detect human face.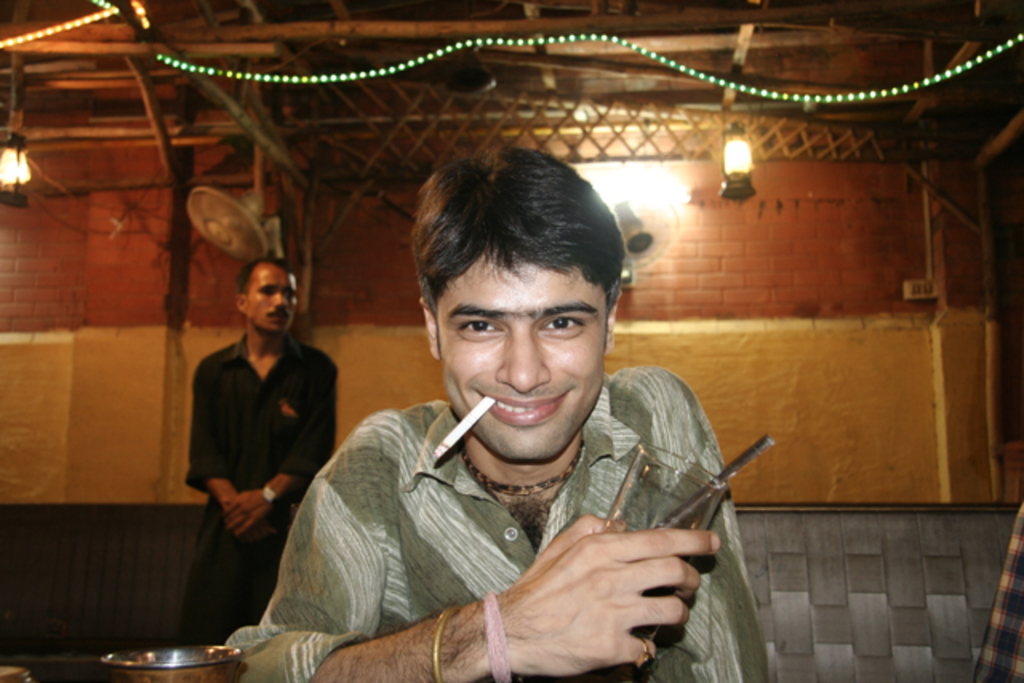
Detected at detection(438, 253, 606, 465).
